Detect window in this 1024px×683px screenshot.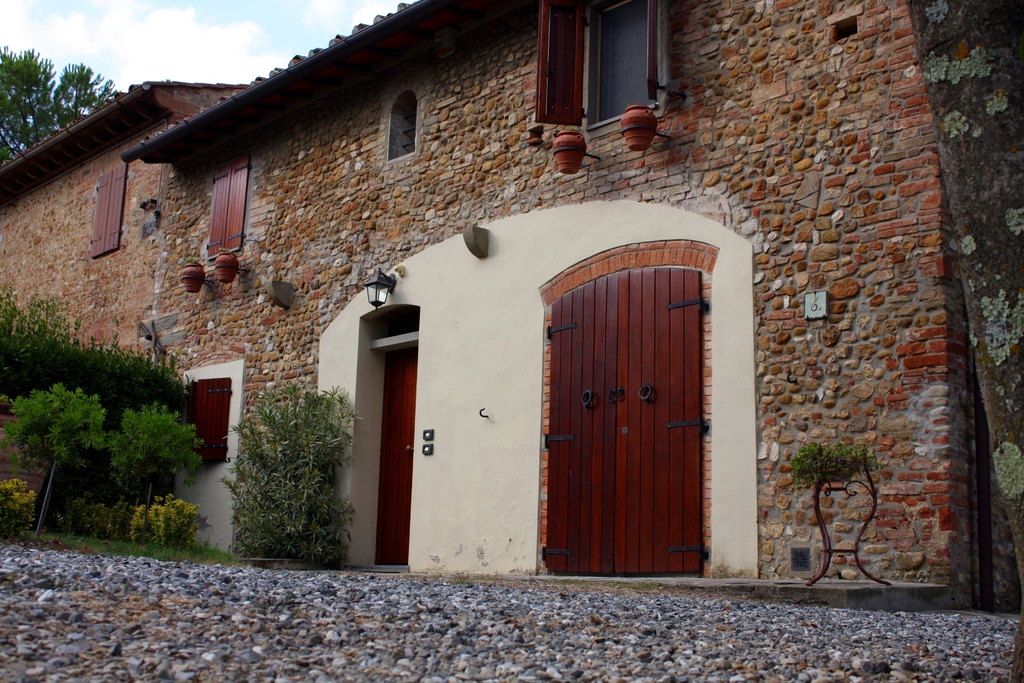
Detection: Rect(182, 375, 231, 461).
